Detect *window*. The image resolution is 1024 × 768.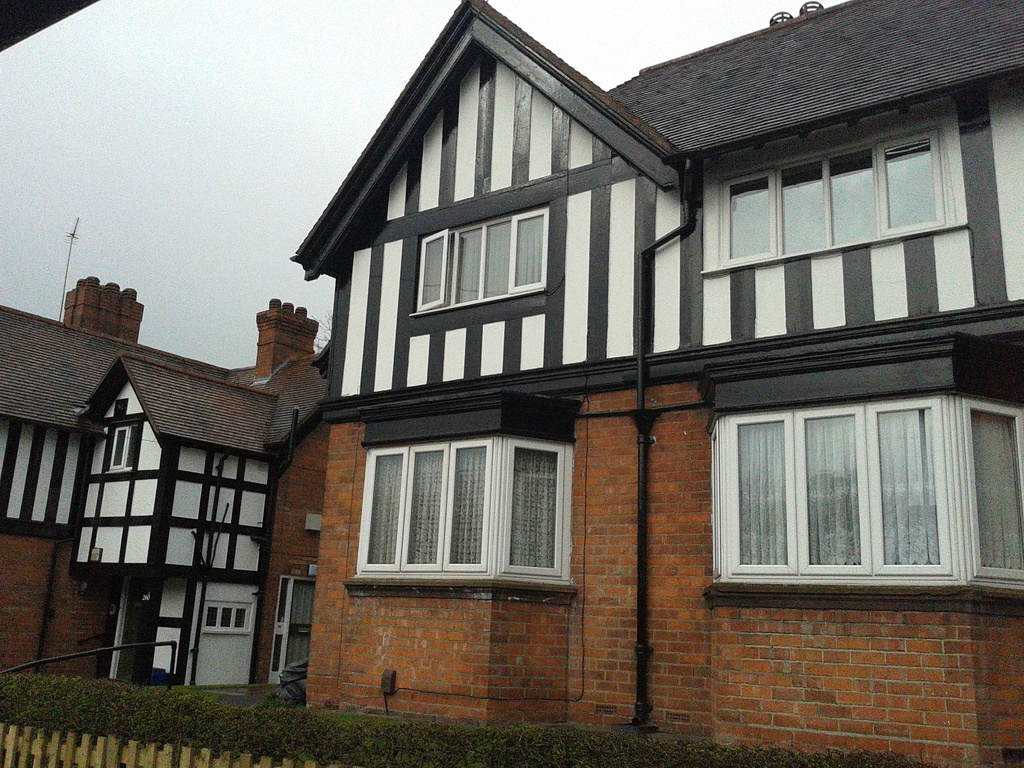
crop(199, 599, 252, 634).
